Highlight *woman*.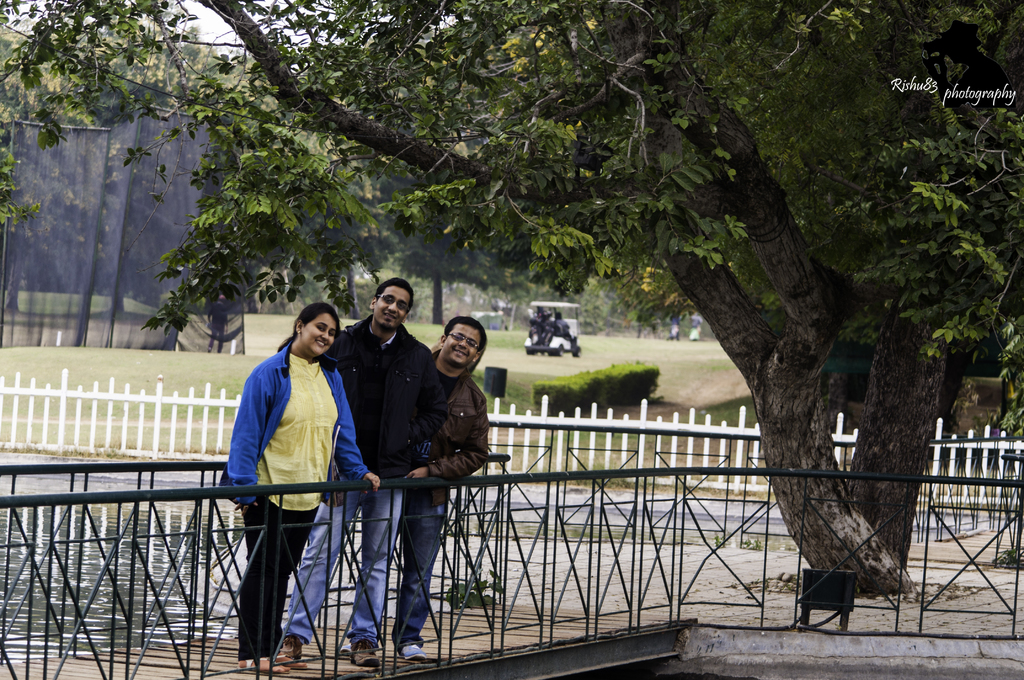
Highlighted region: (223,325,348,667).
